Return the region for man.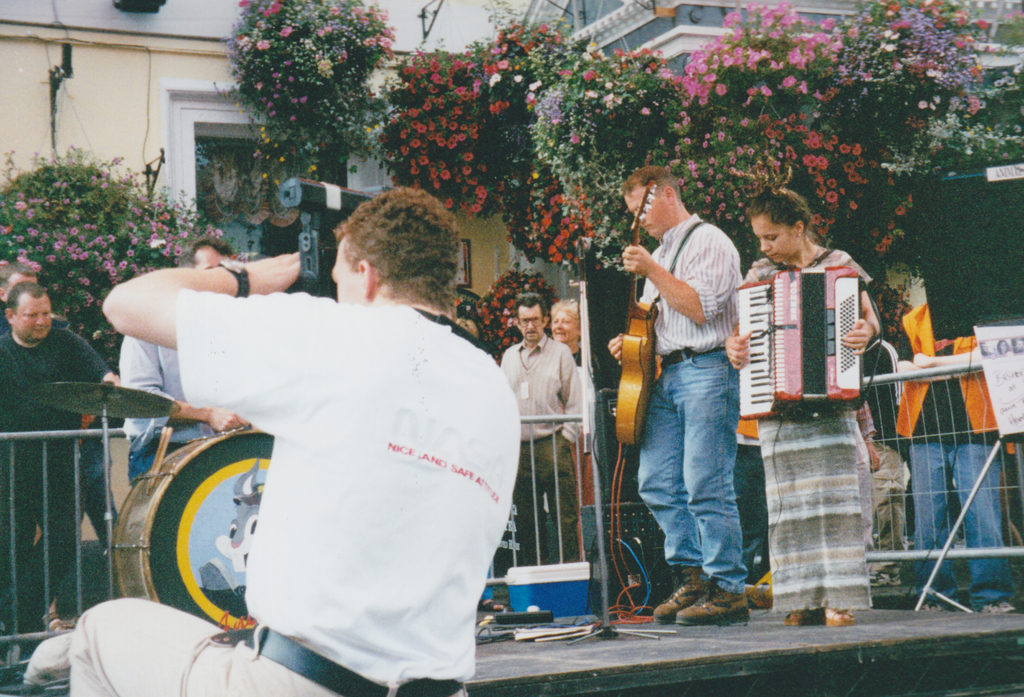
69:187:522:696.
